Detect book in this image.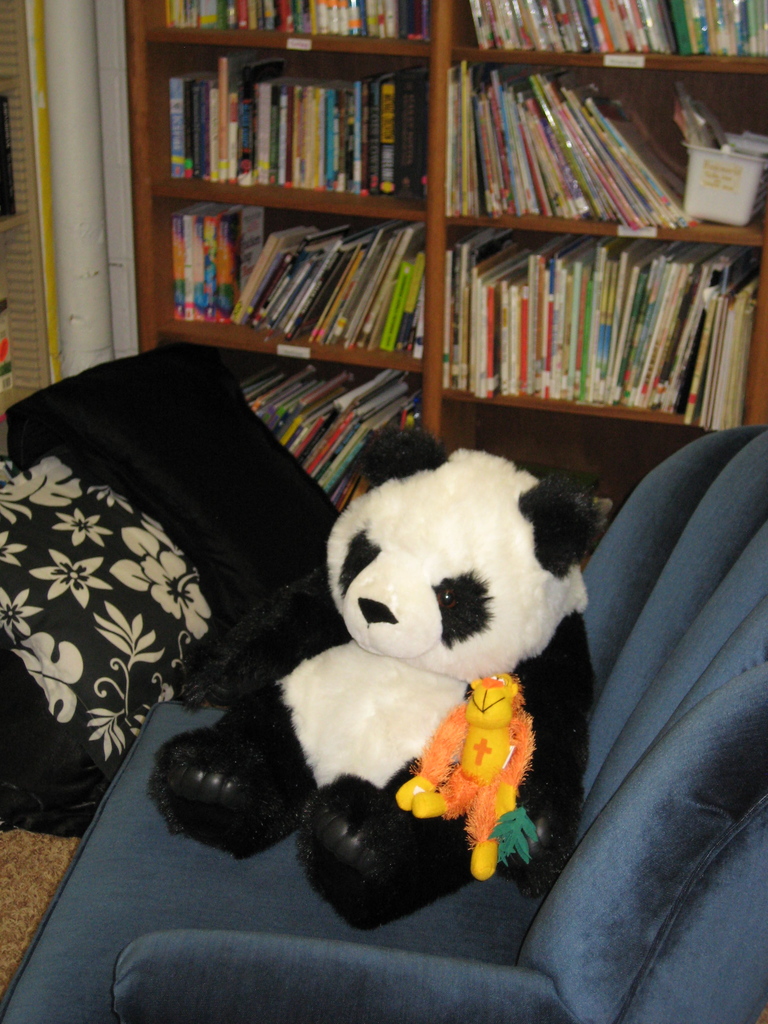
Detection: locate(485, 266, 515, 396).
